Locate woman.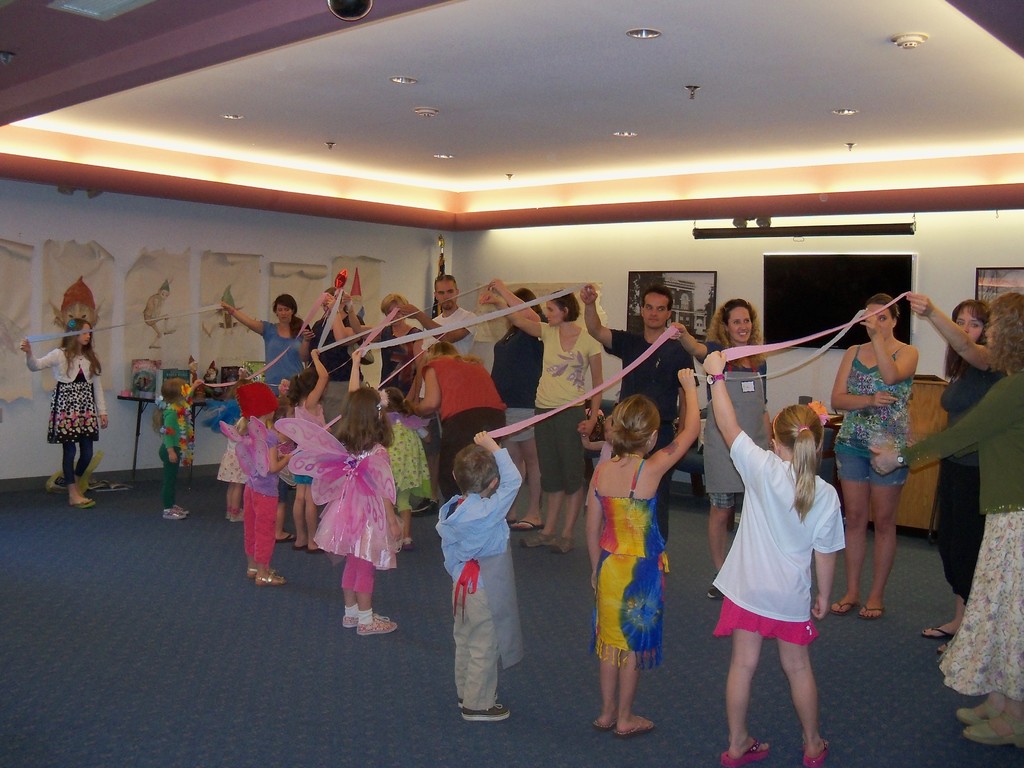
Bounding box: box(869, 287, 1023, 753).
